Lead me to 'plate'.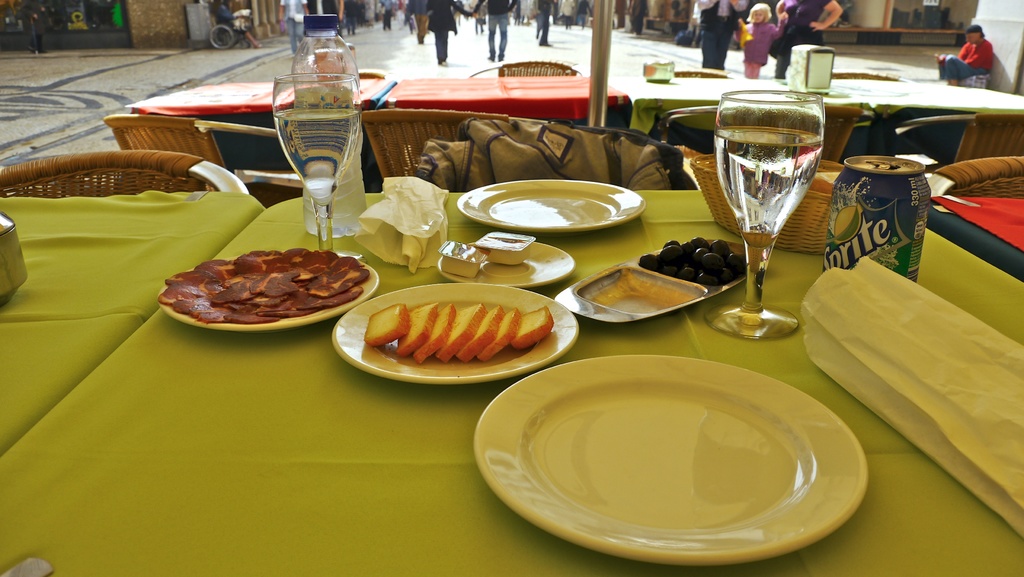
Lead to BBox(481, 352, 856, 544).
